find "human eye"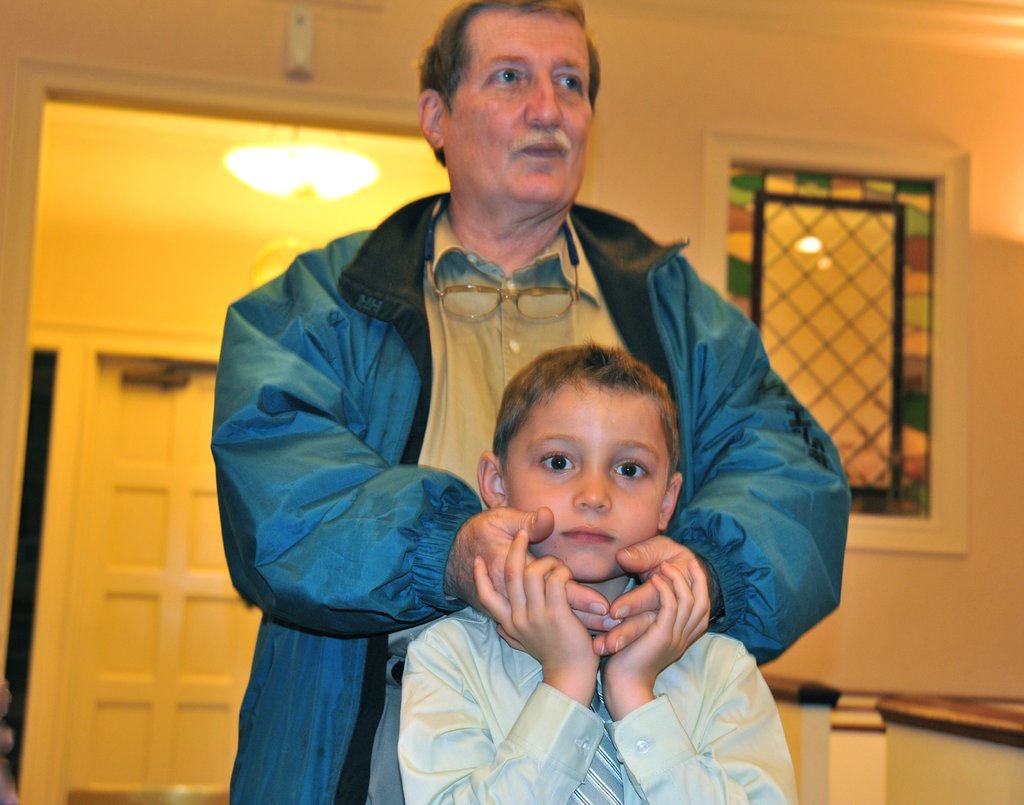
BBox(486, 63, 524, 87)
